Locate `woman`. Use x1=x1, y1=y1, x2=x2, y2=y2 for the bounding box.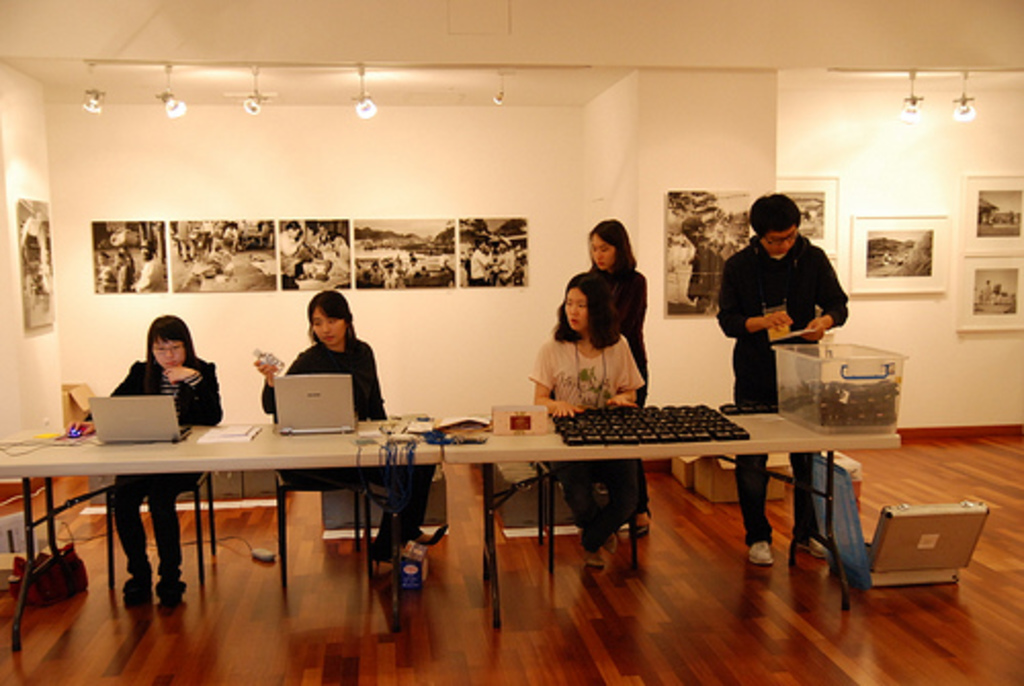
x1=588, y1=217, x2=649, y2=537.
